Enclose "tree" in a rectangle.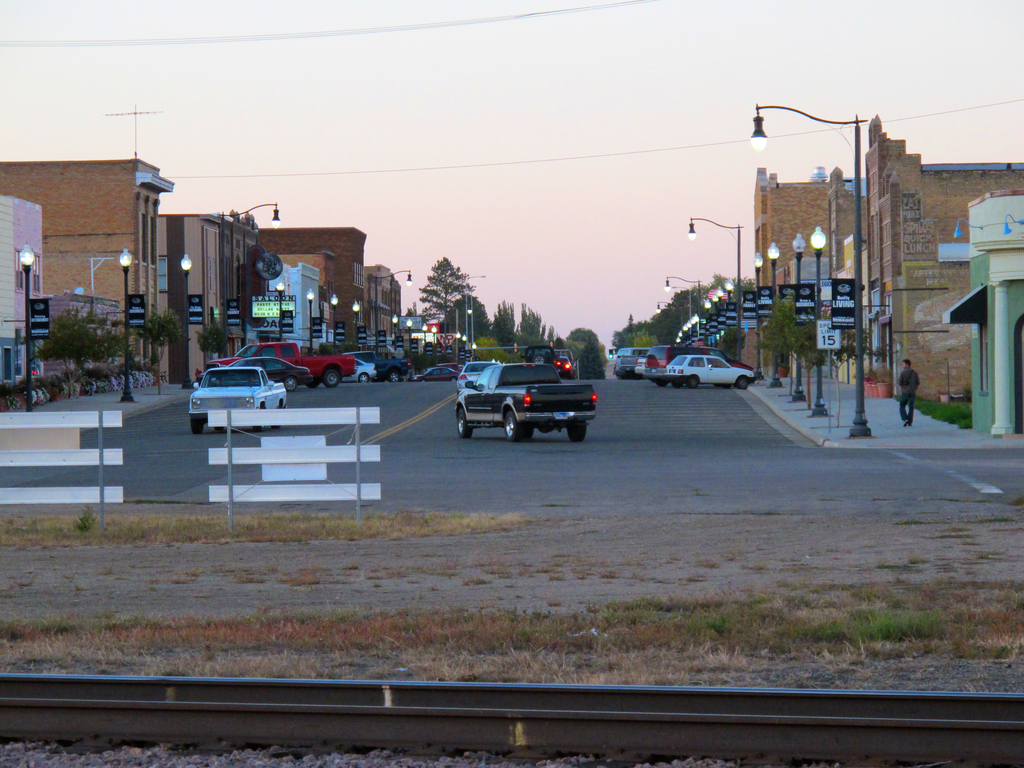
(715, 278, 759, 299).
